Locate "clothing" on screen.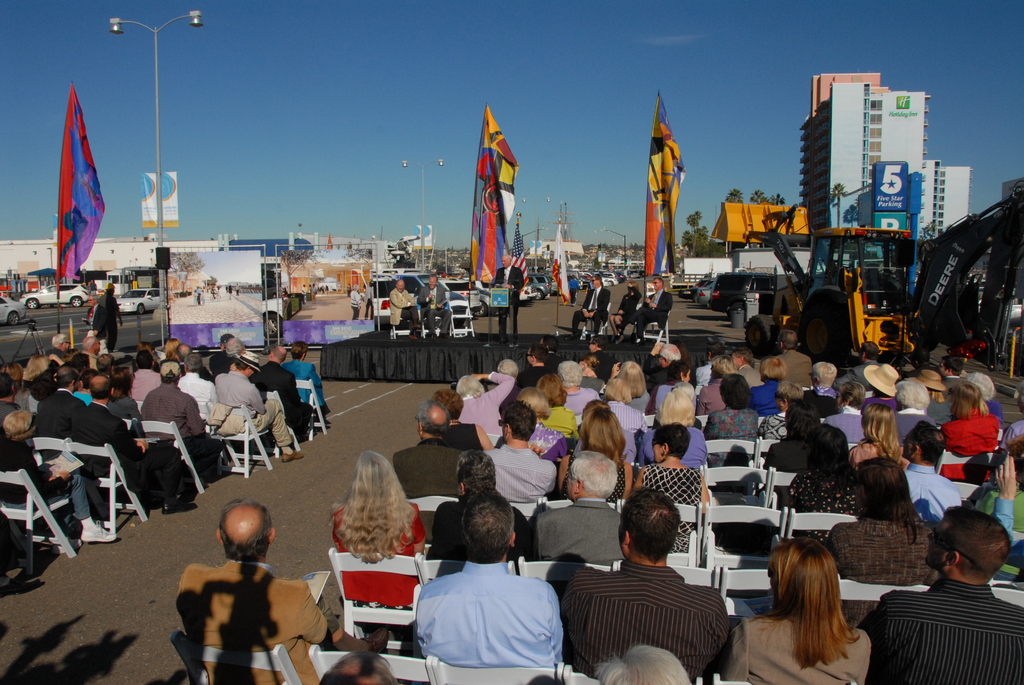
On screen at {"x1": 444, "y1": 427, "x2": 493, "y2": 471}.
